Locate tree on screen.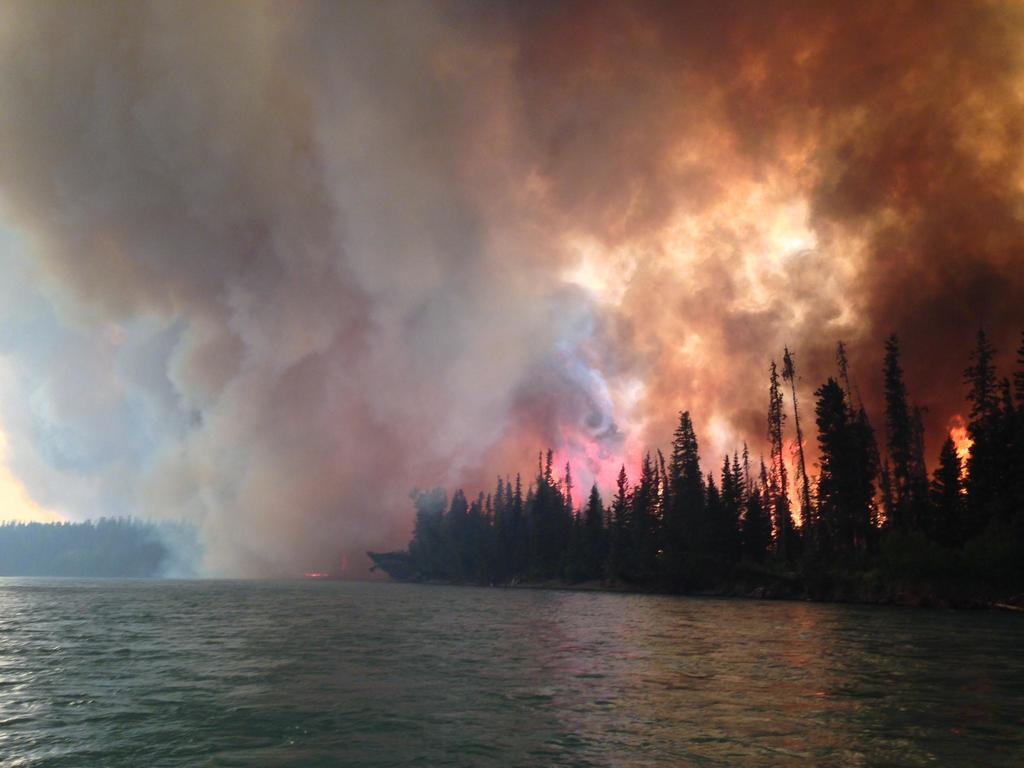
On screen at BBox(541, 451, 572, 563).
